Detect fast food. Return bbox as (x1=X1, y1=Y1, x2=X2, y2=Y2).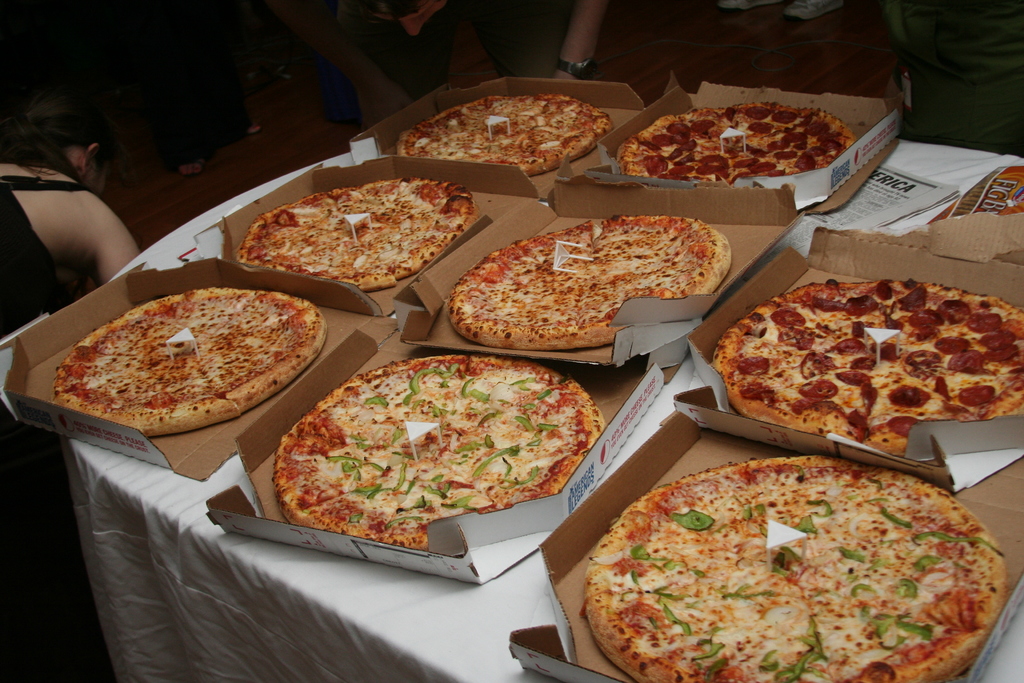
(x1=451, y1=211, x2=729, y2=349).
